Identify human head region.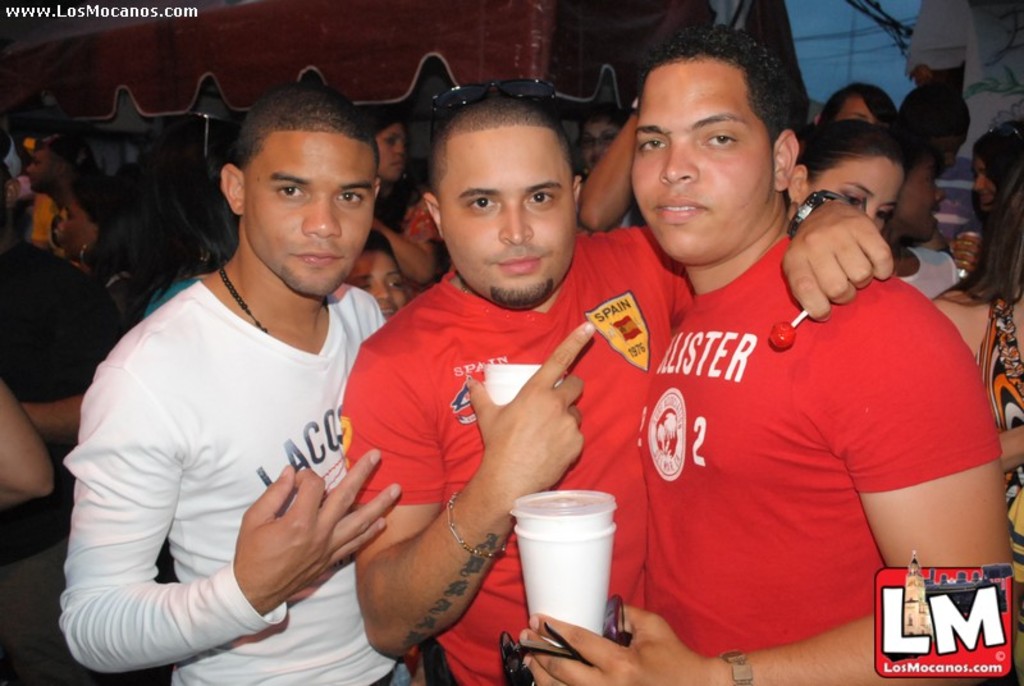
Region: {"x1": 829, "y1": 86, "x2": 902, "y2": 131}.
